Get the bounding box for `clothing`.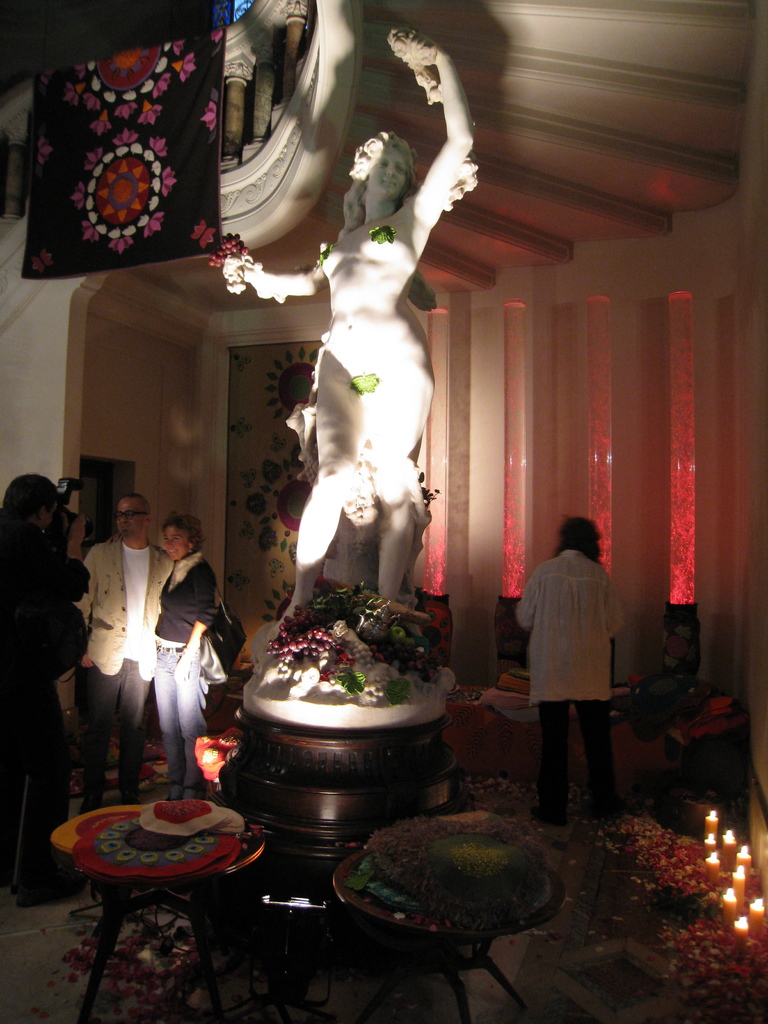
(72,536,175,682).
